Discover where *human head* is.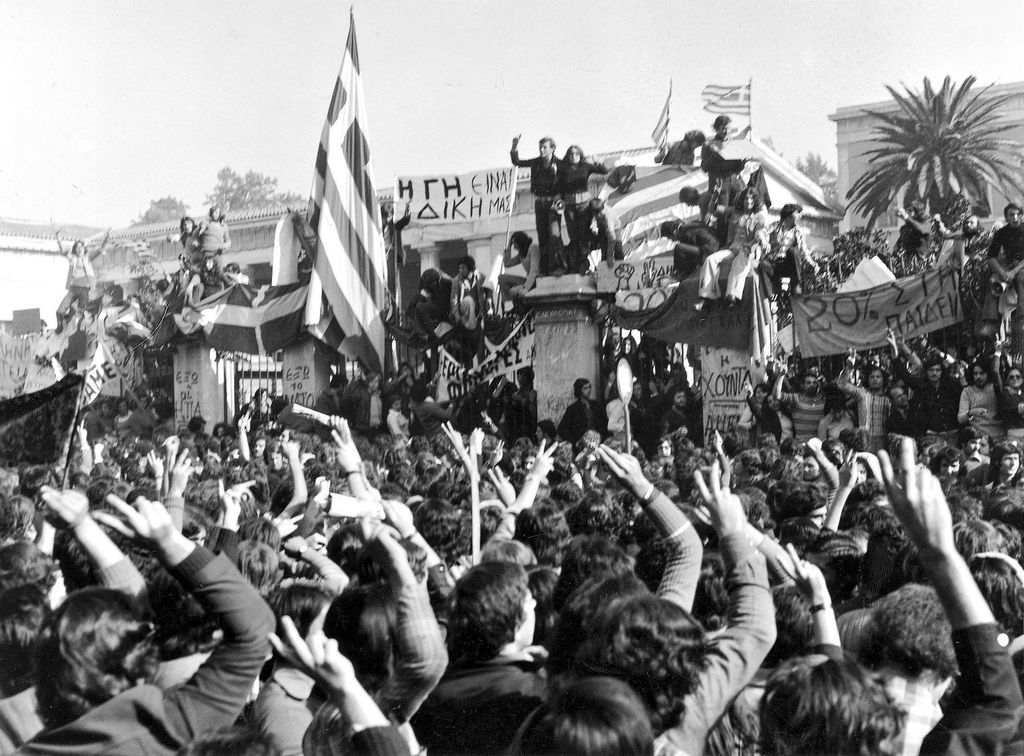
Discovered at BBox(968, 359, 993, 392).
